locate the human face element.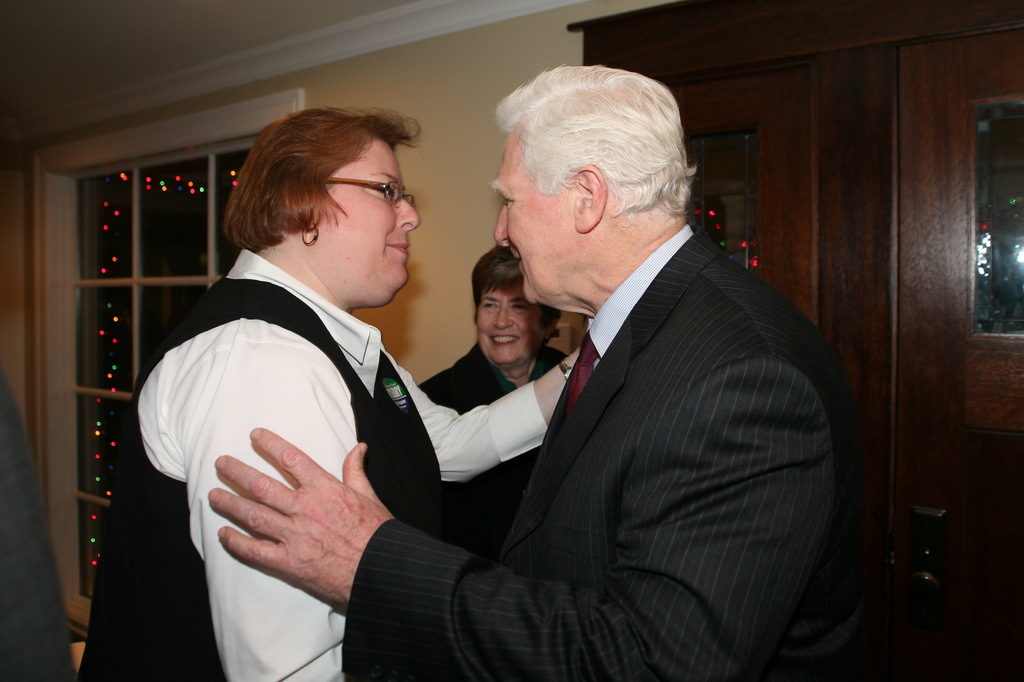
Element bbox: [477, 281, 543, 365].
